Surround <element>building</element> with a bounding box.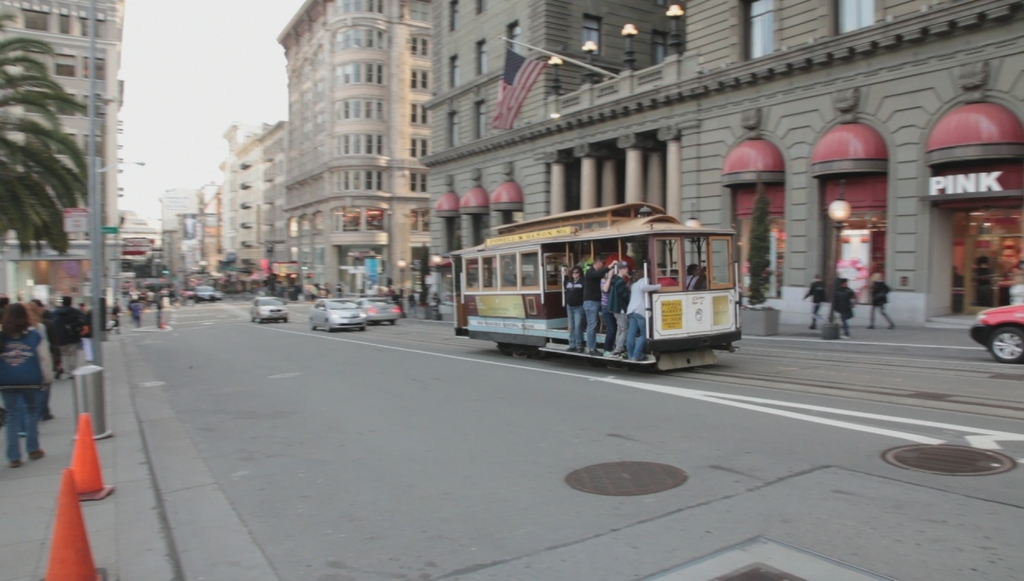
{"x1": 163, "y1": 194, "x2": 205, "y2": 296}.
